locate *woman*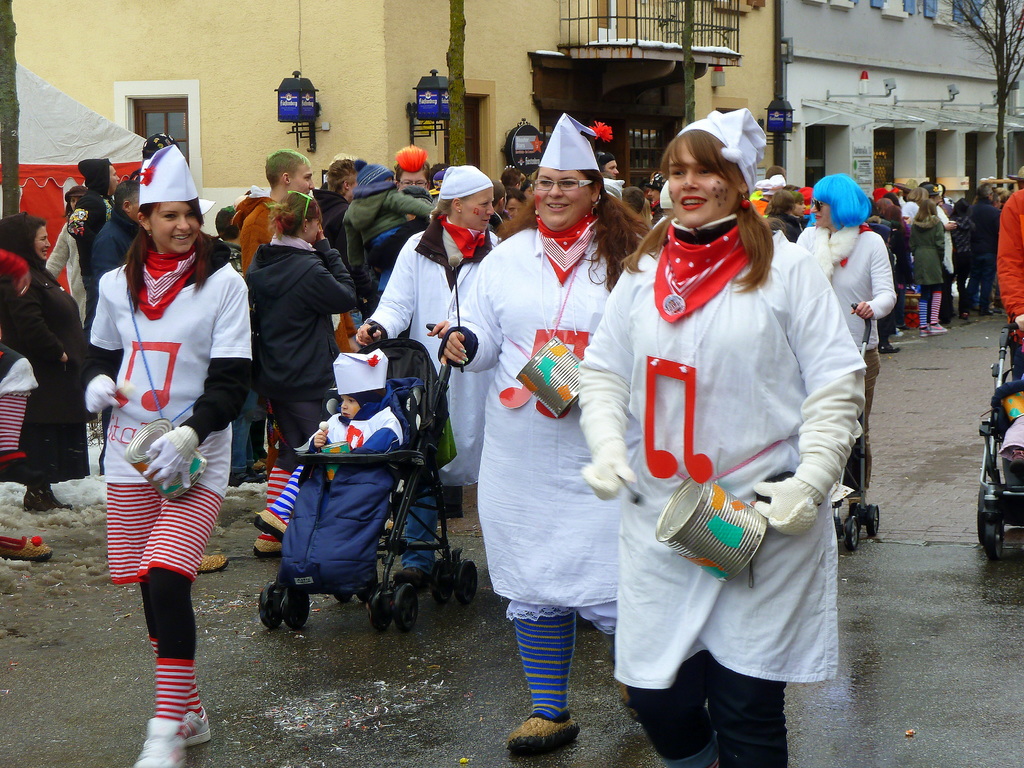
[503,193,531,227]
